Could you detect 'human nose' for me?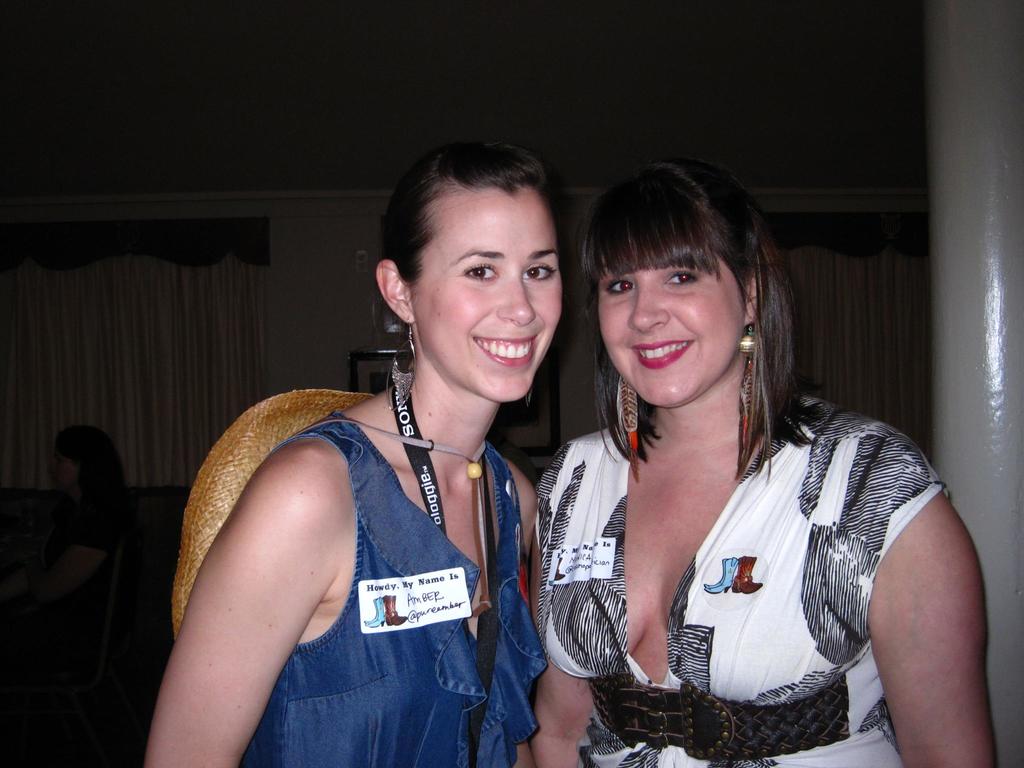
Detection result: [left=500, top=270, right=536, bottom=328].
